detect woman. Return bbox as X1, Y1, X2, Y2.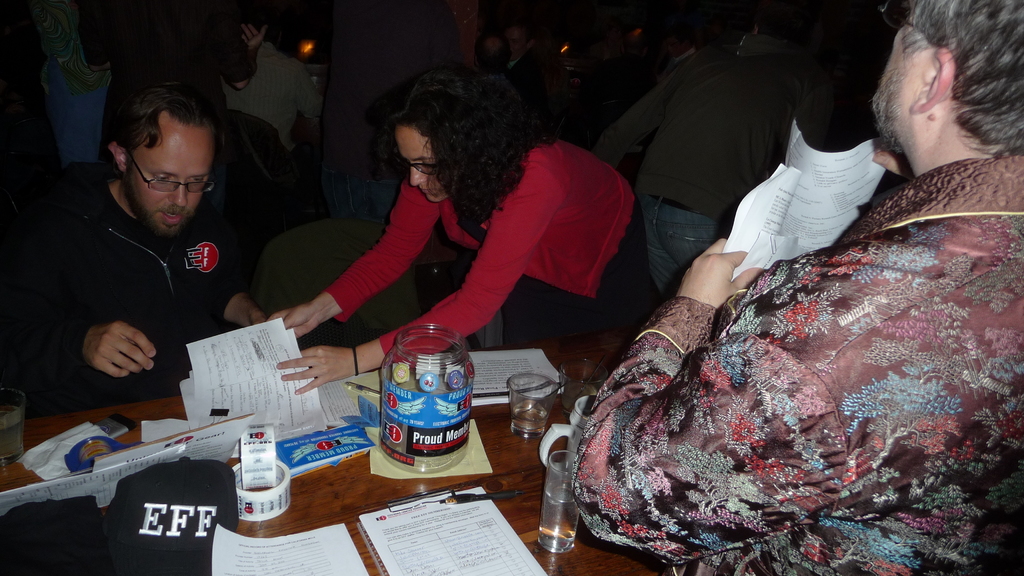
313, 79, 625, 387.
